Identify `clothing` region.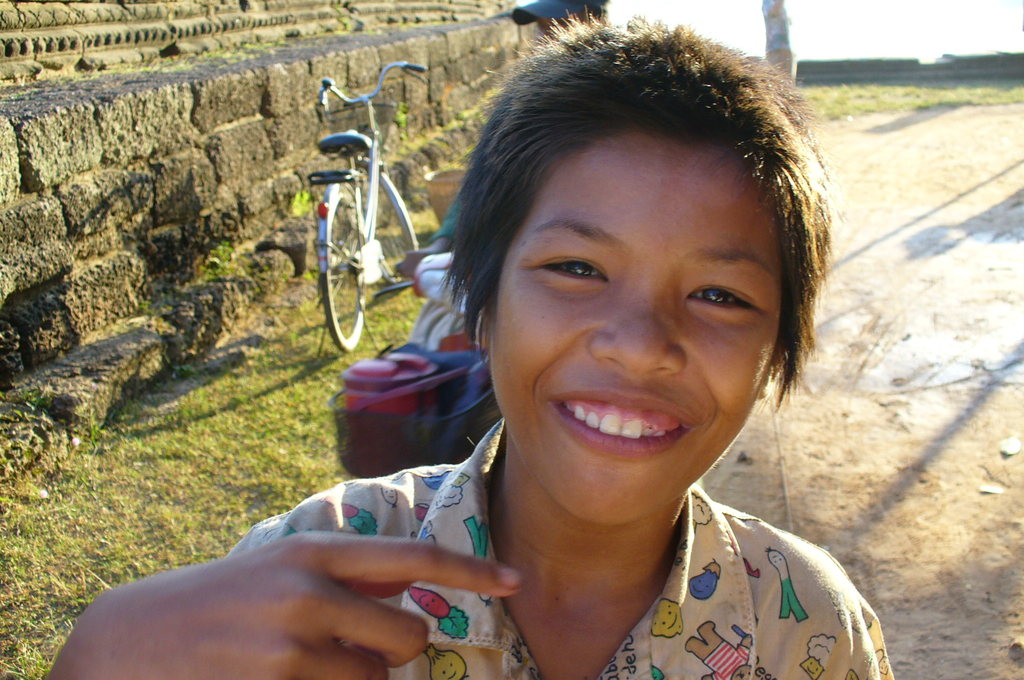
Region: 235/421/890/679.
